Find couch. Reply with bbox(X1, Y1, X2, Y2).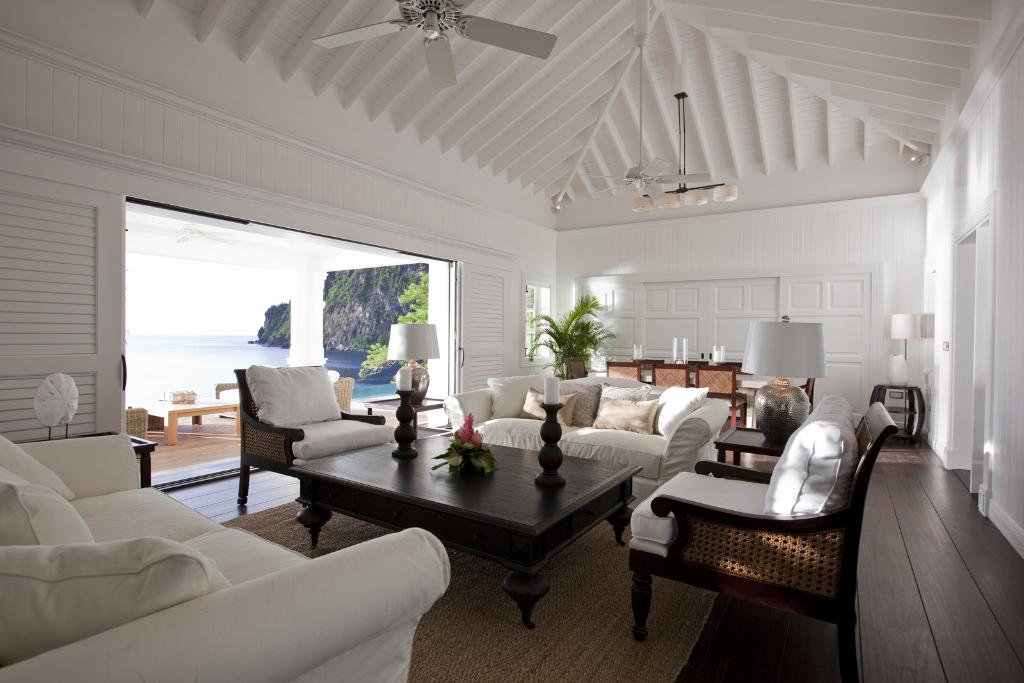
bbox(440, 370, 730, 486).
